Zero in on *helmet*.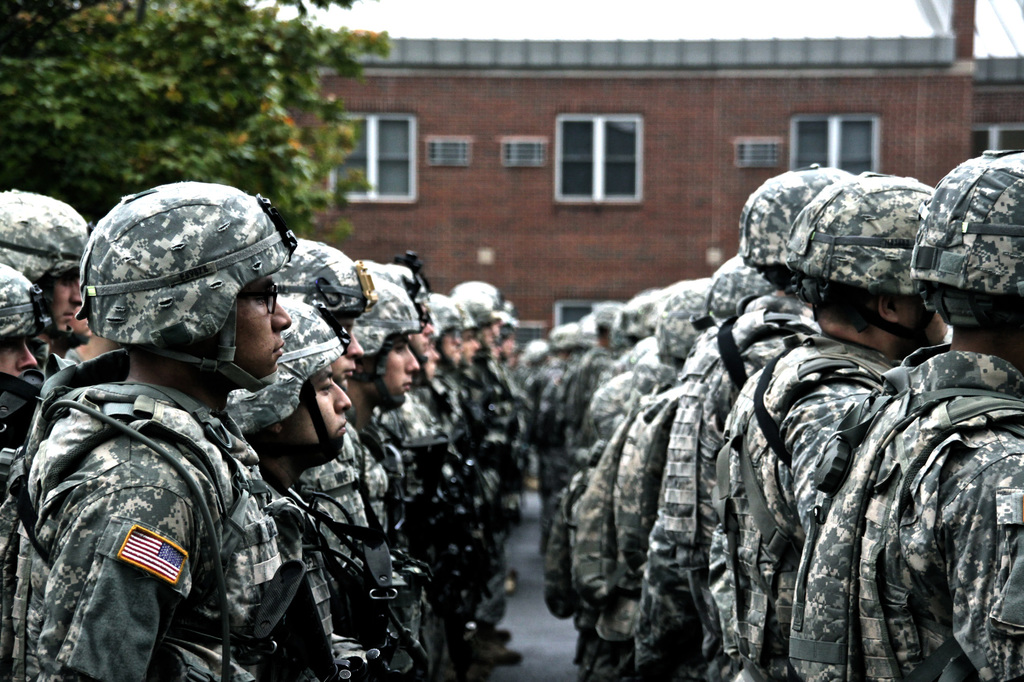
Zeroed in: {"left": 448, "top": 290, "right": 495, "bottom": 324}.
